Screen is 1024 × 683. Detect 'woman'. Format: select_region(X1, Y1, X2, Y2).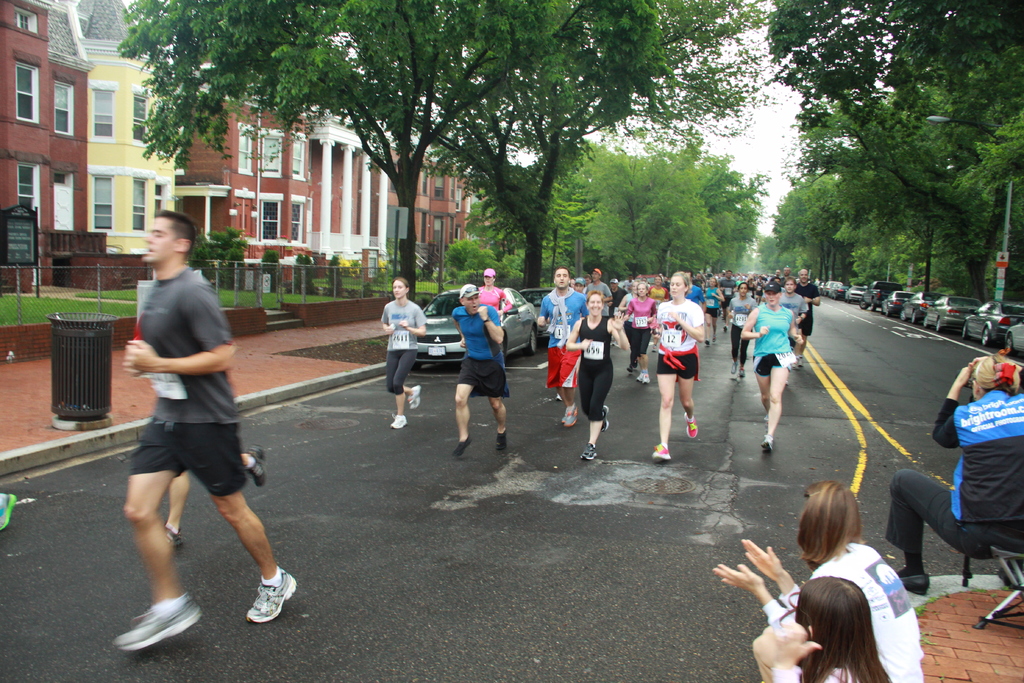
select_region(565, 291, 634, 461).
